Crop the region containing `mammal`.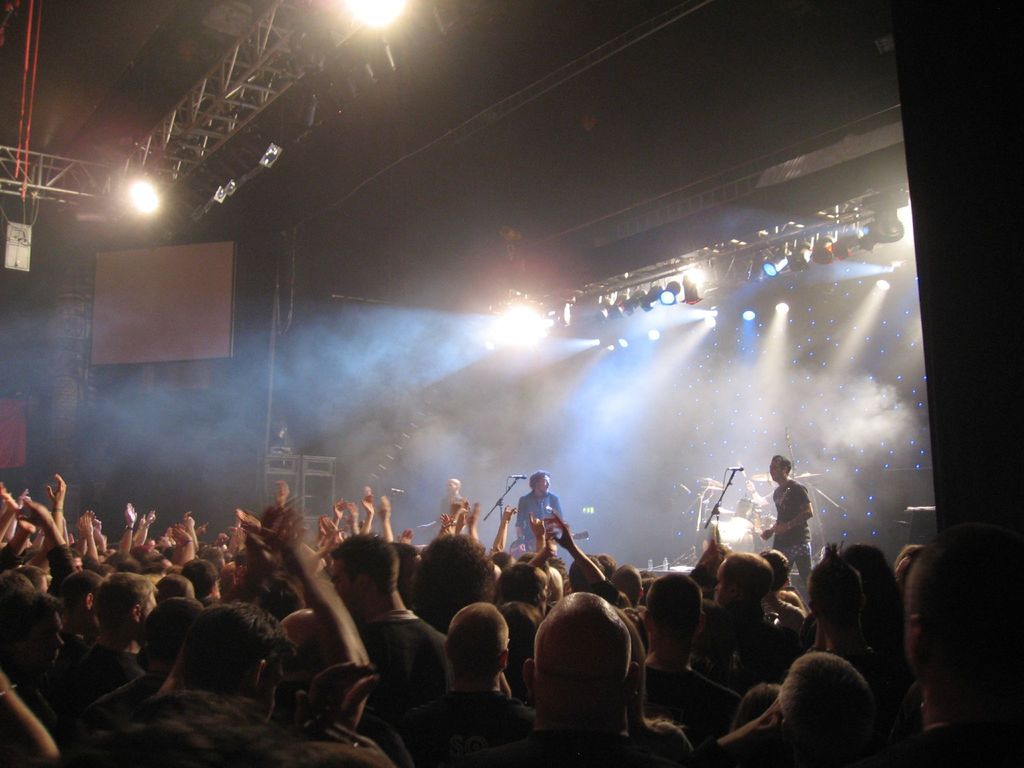
Crop region: box(748, 438, 840, 608).
